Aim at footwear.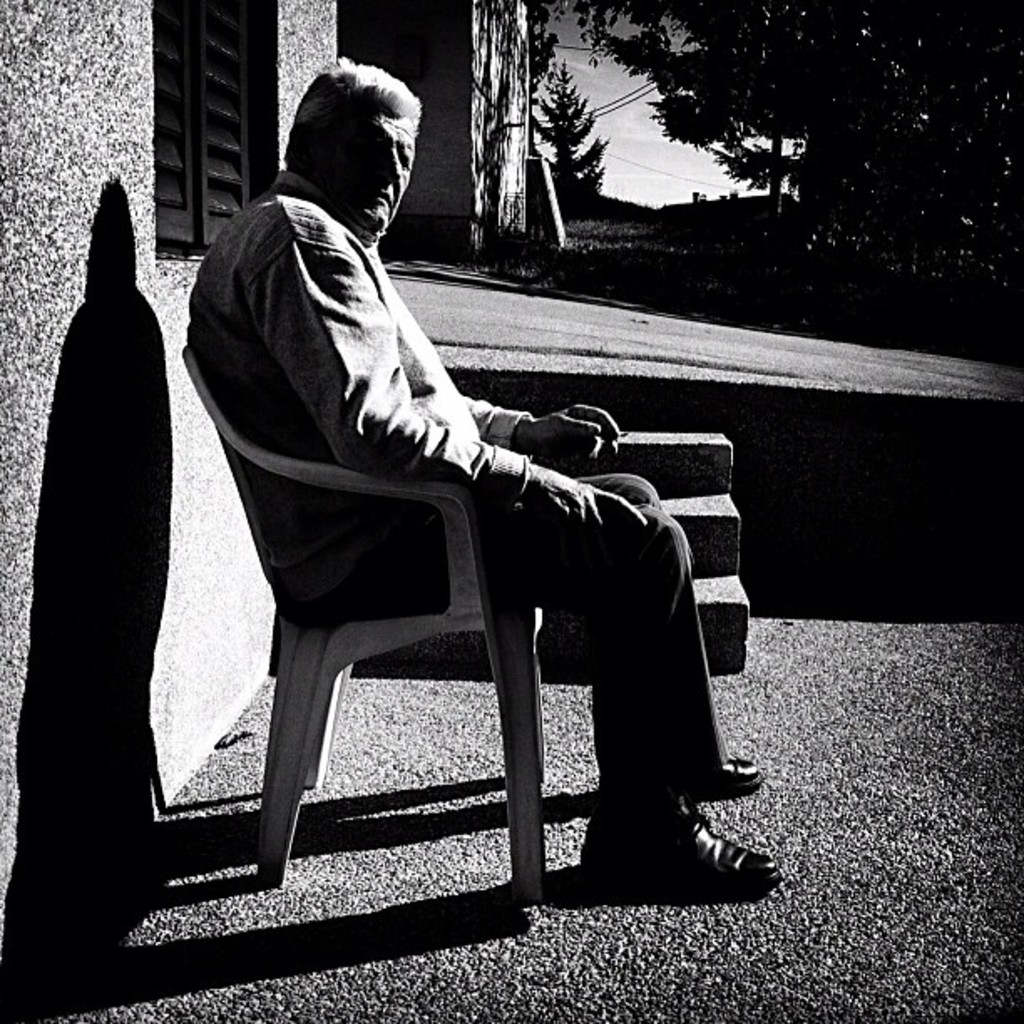
Aimed at [584,800,771,902].
